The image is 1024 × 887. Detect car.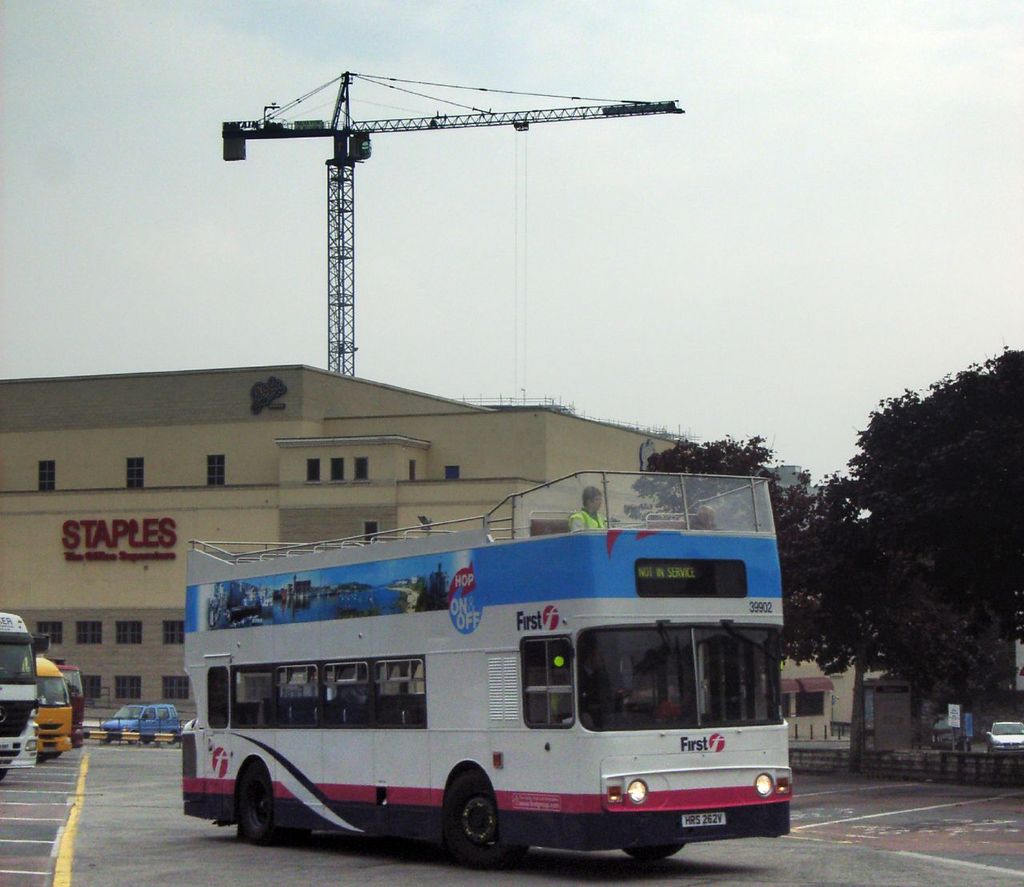
Detection: bbox(102, 705, 174, 747).
